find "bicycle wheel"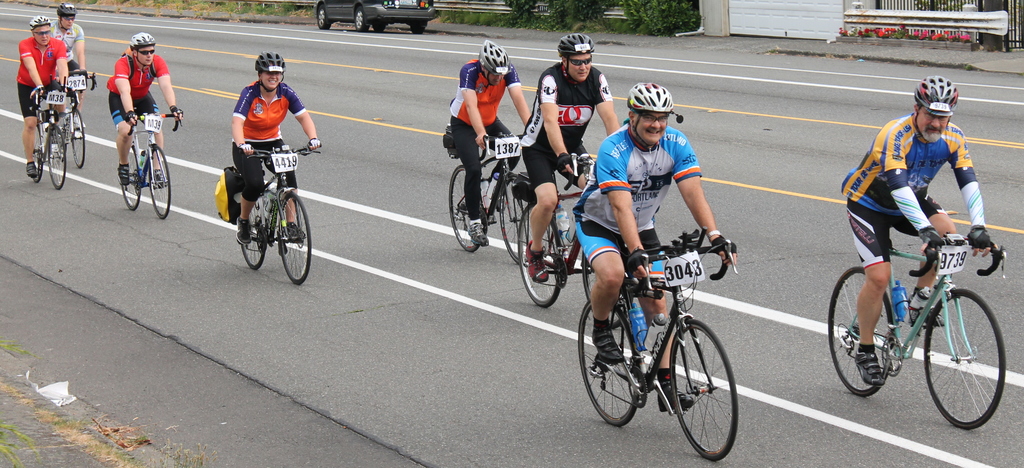
bbox=[275, 189, 311, 285]
